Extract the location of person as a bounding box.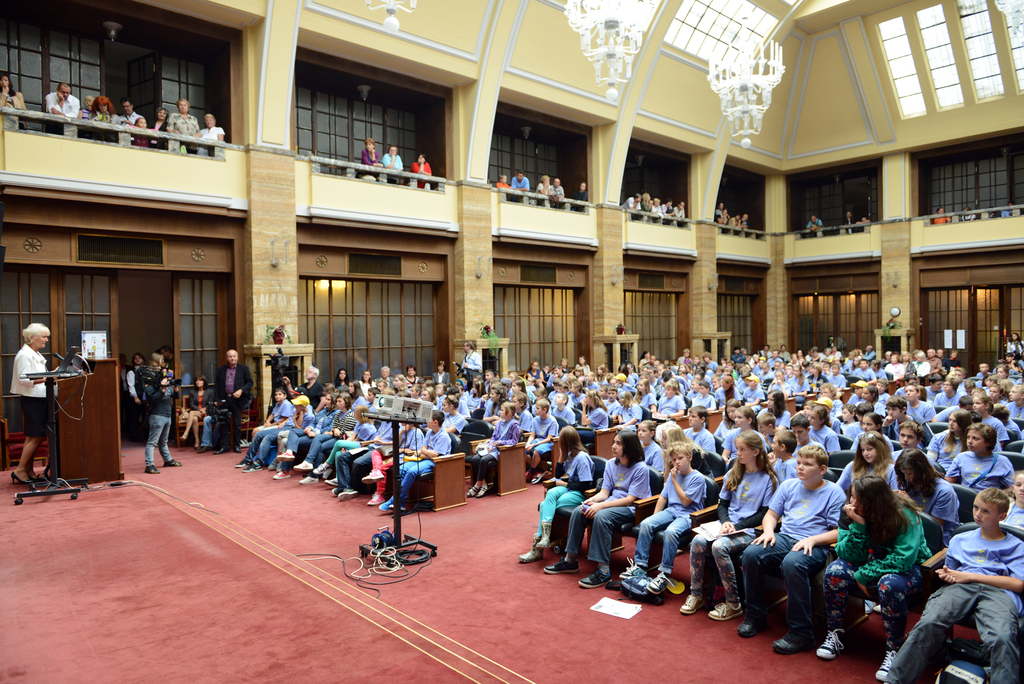
pyautogui.locateOnScreen(5, 321, 61, 482).
